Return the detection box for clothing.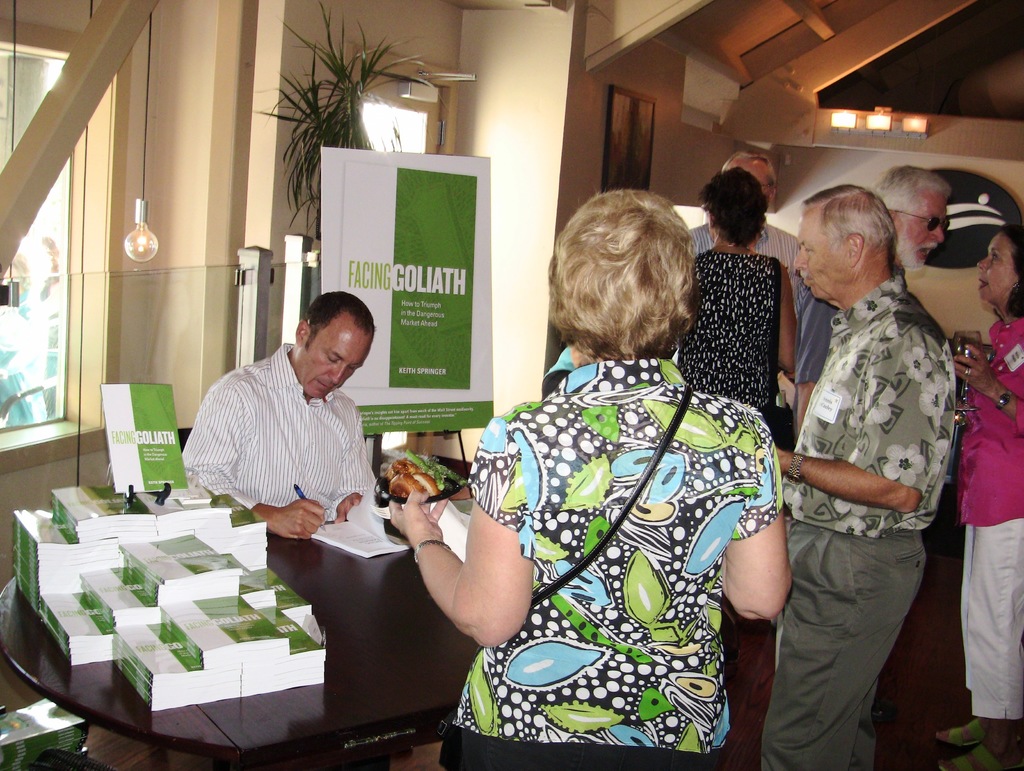
188 332 380 524.
